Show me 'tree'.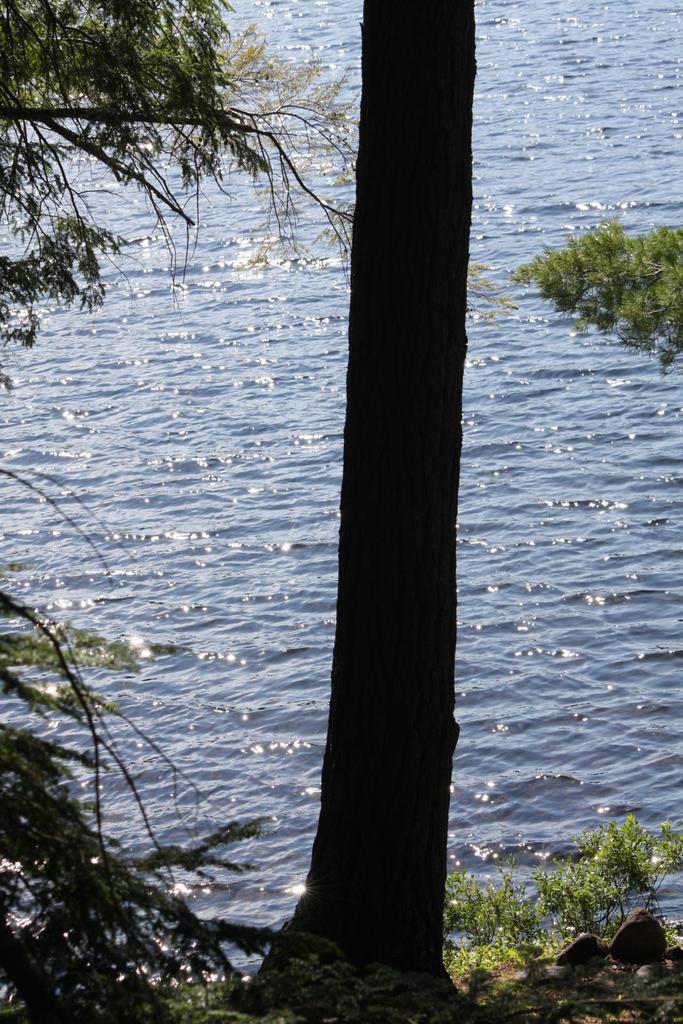
'tree' is here: (253, 0, 459, 1023).
